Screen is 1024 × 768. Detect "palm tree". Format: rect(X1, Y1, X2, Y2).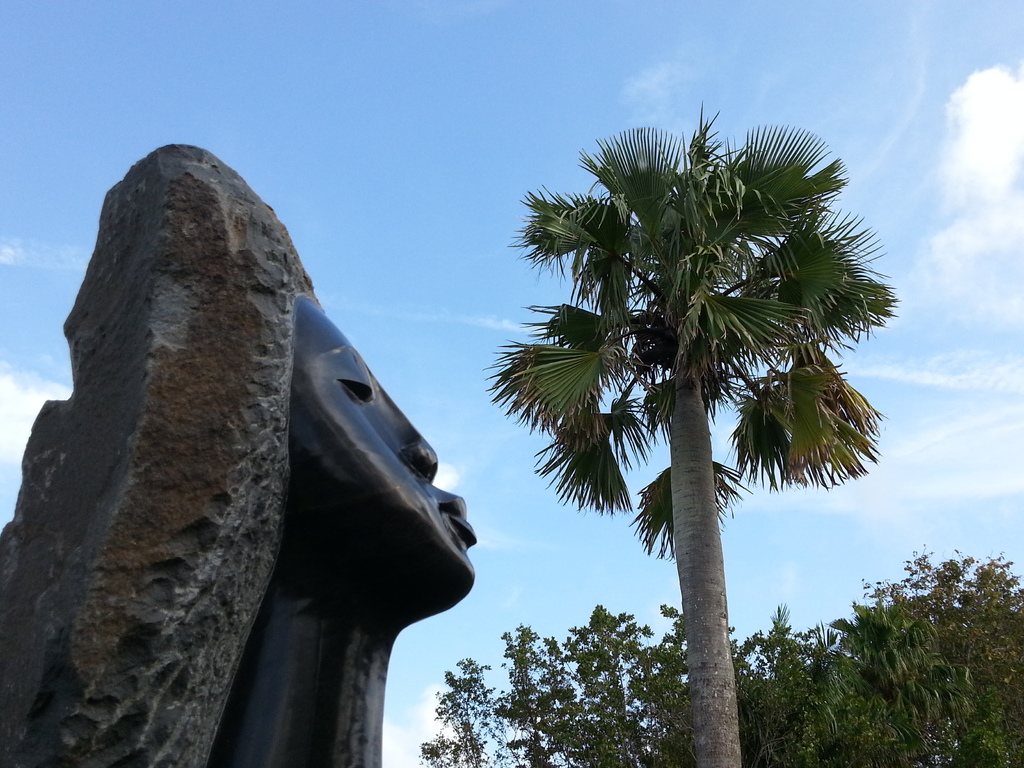
rect(482, 87, 890, 767).
